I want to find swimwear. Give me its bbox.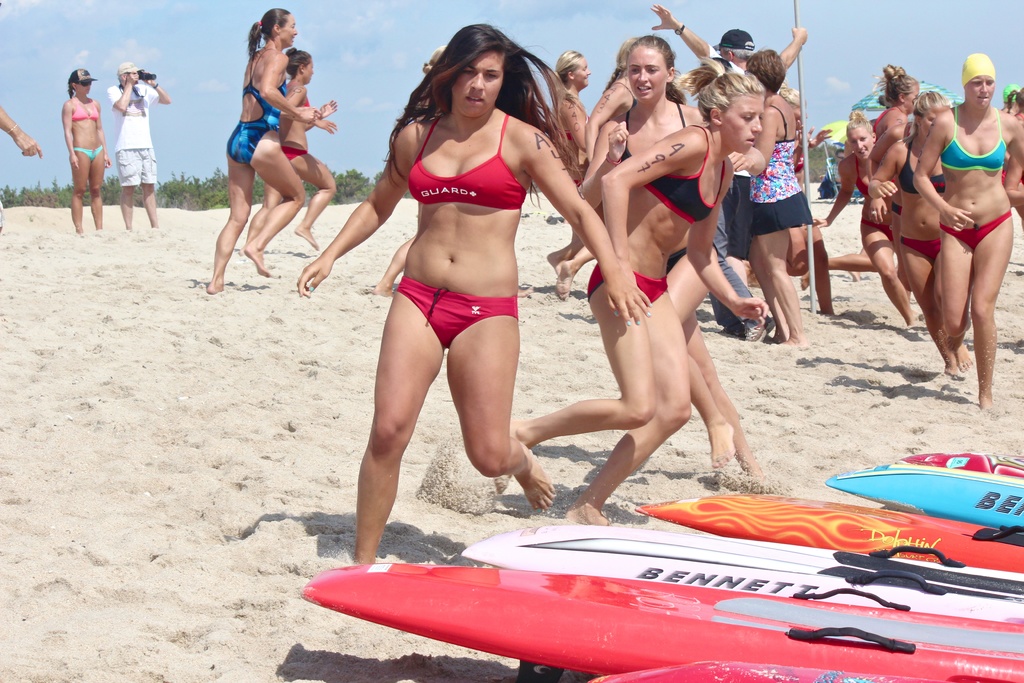
71:145:101:163.
